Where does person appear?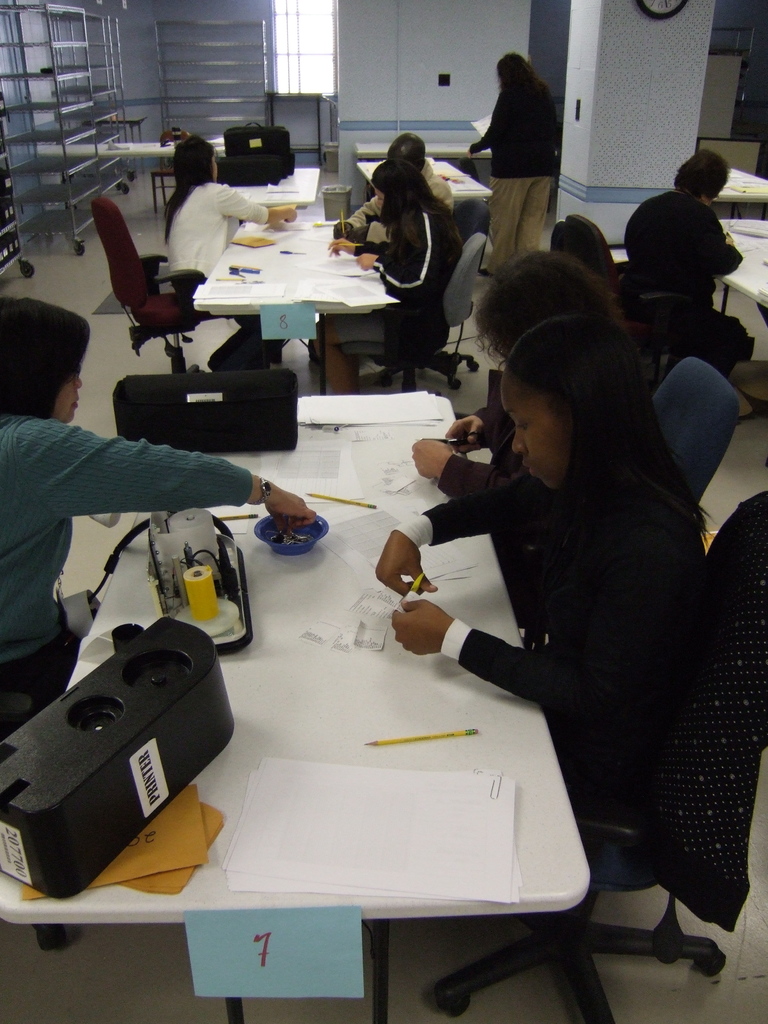
Appears at select_region(420, 251, 721, 913).
